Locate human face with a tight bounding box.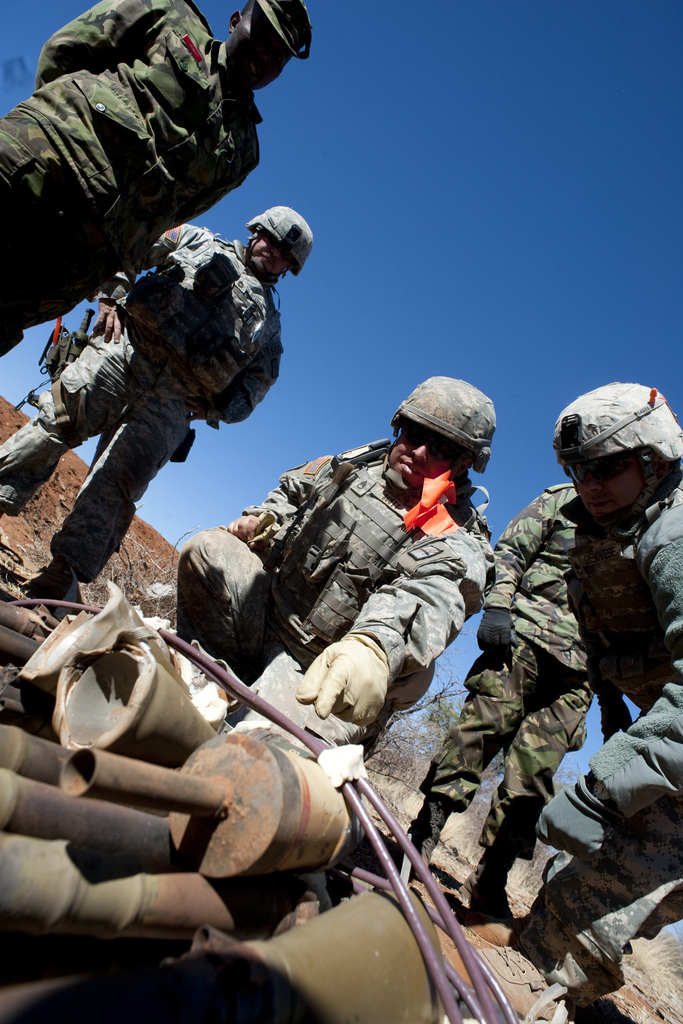
{"x1": 391, "y1": 424, "x2": 465, "y2": 489}.
